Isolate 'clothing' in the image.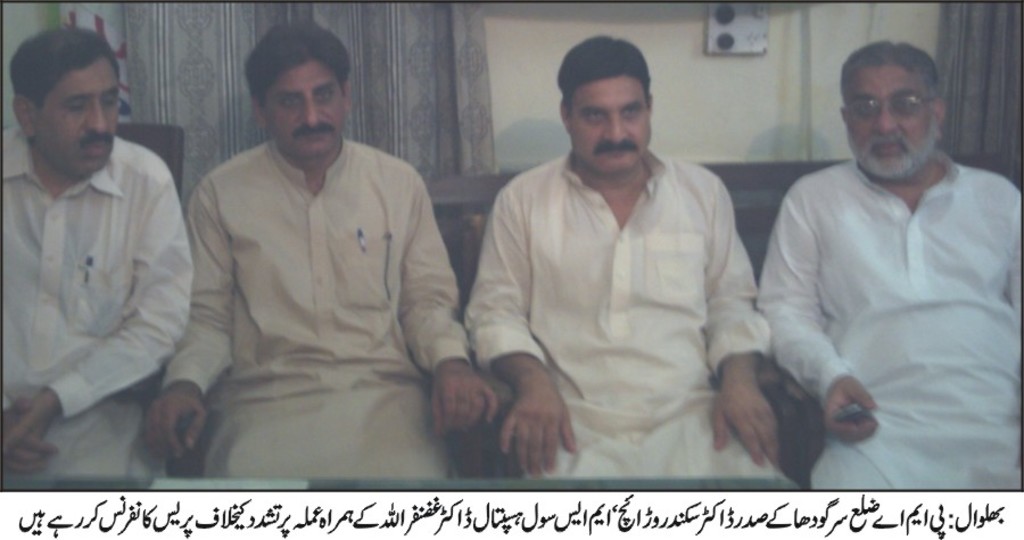
Isolated region: bbox=[0, 127, 191, 495].
